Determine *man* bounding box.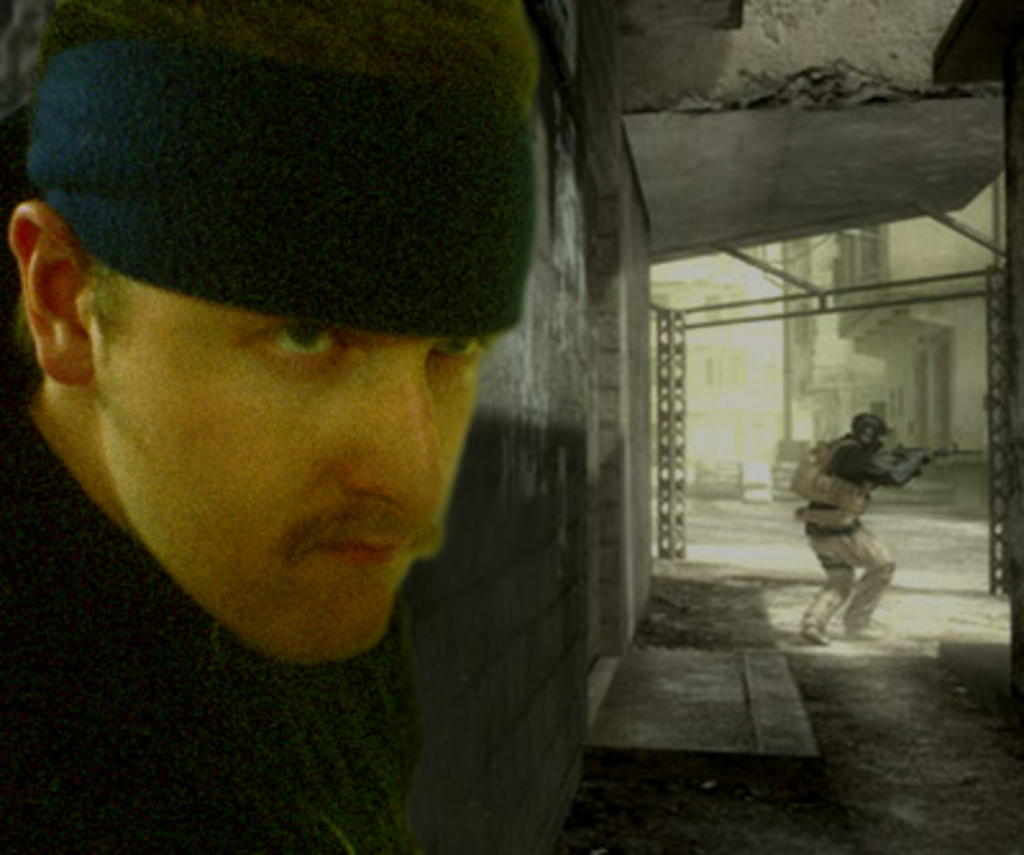
Determined: rect(786, 404, 957, 658).
